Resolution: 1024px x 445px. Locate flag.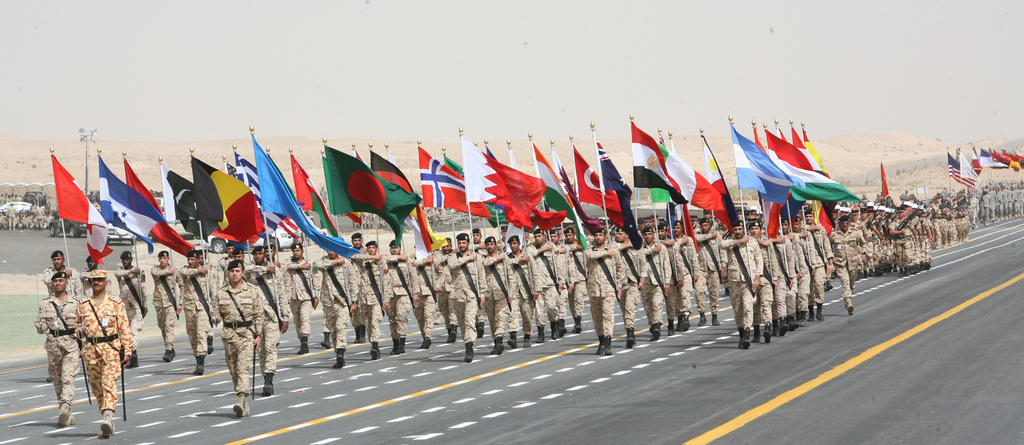
(548,150,605,234).
